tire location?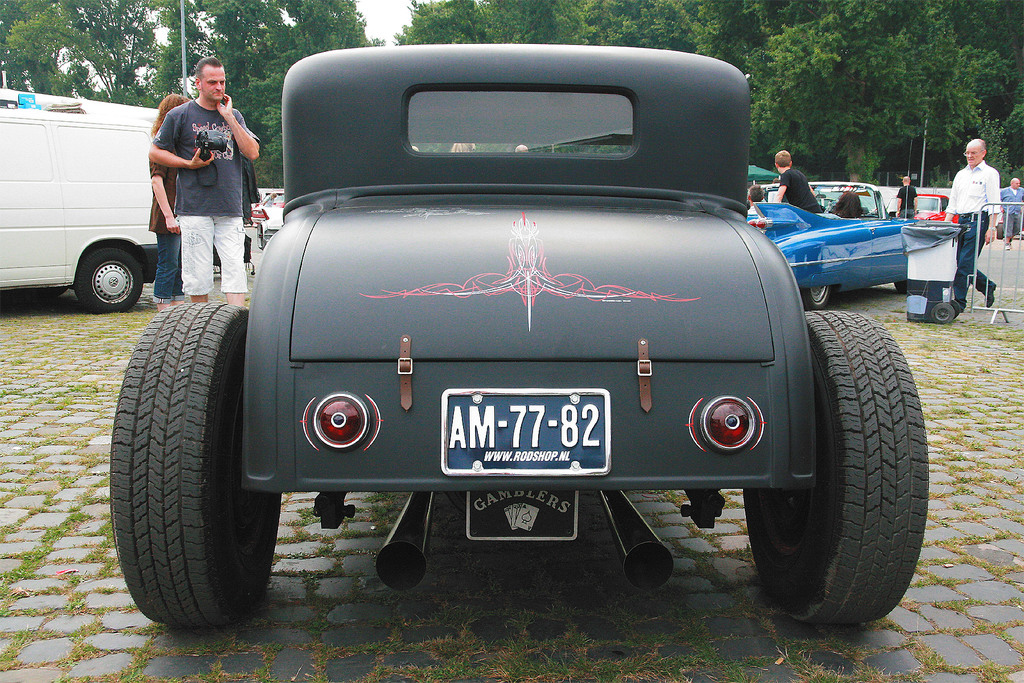
[left=75, top=251, right=143, bottom=314]
